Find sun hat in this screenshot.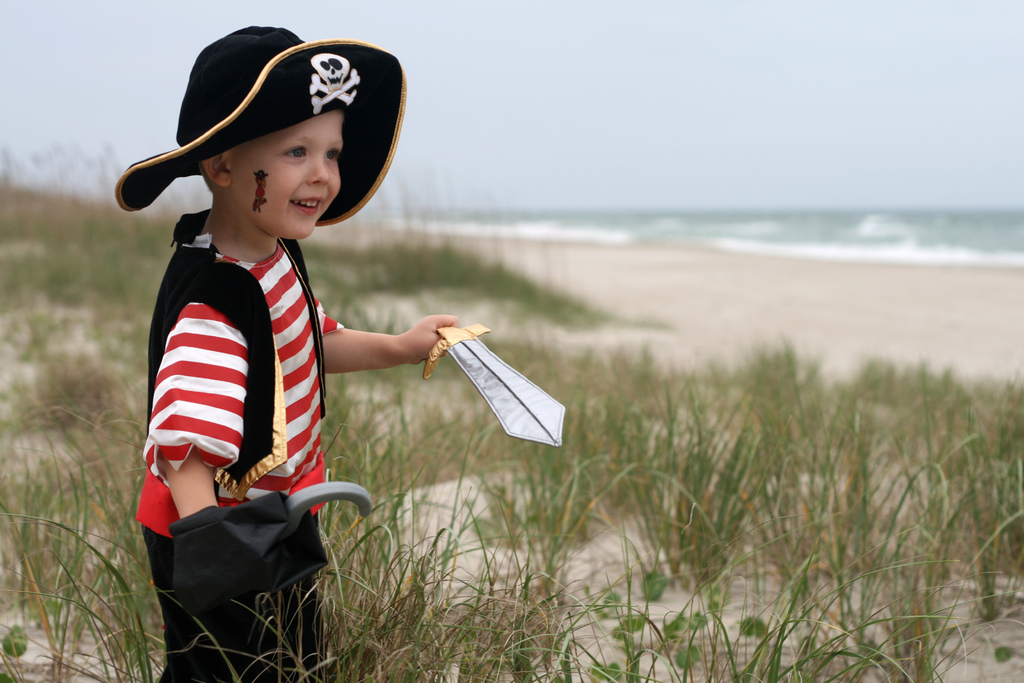
The bounding box for sun hat is detection(114, 28, 409, 420).
